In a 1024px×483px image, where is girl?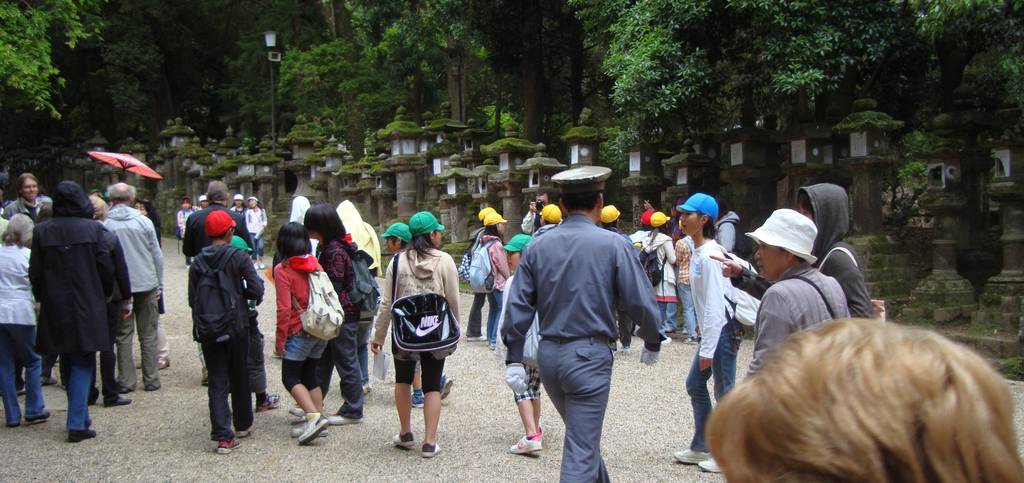
{"x1": 301, "y1": 202, "x2": 382, "y2": 425}.
